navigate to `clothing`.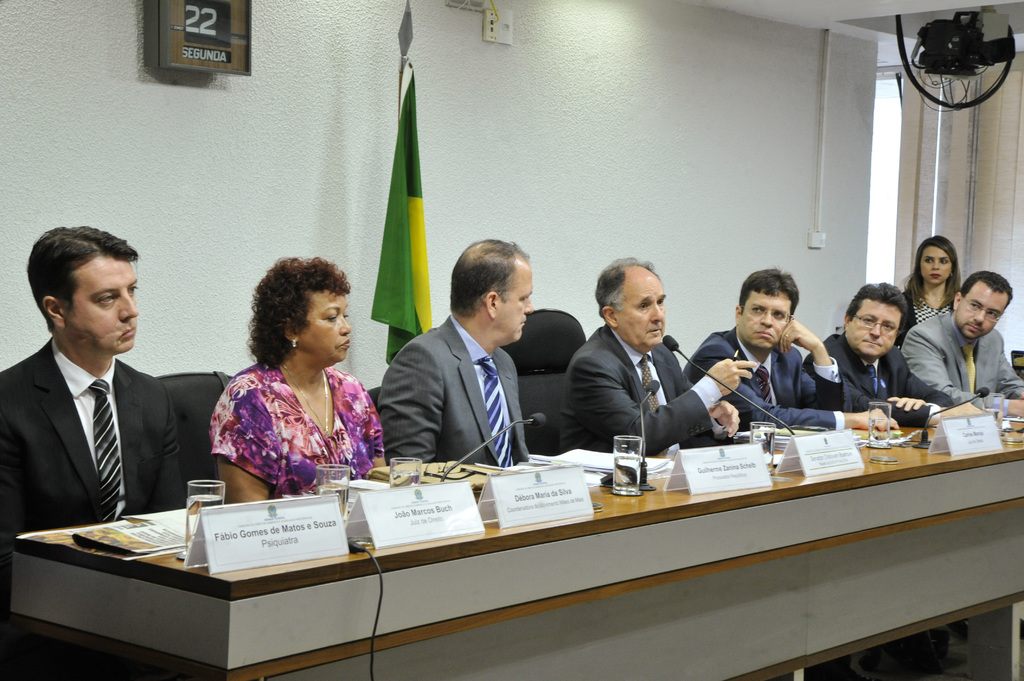
Navigation target: left=900, top=307, right=1023, bottom=419.
